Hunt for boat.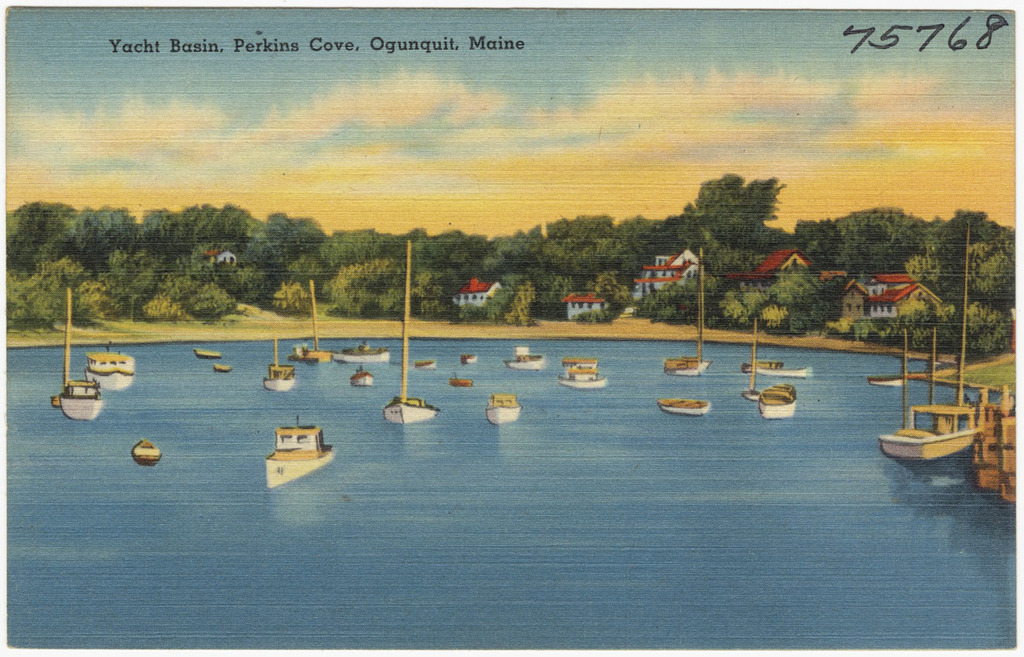
Hunted down at Rect(414, 358, 436, 375).
